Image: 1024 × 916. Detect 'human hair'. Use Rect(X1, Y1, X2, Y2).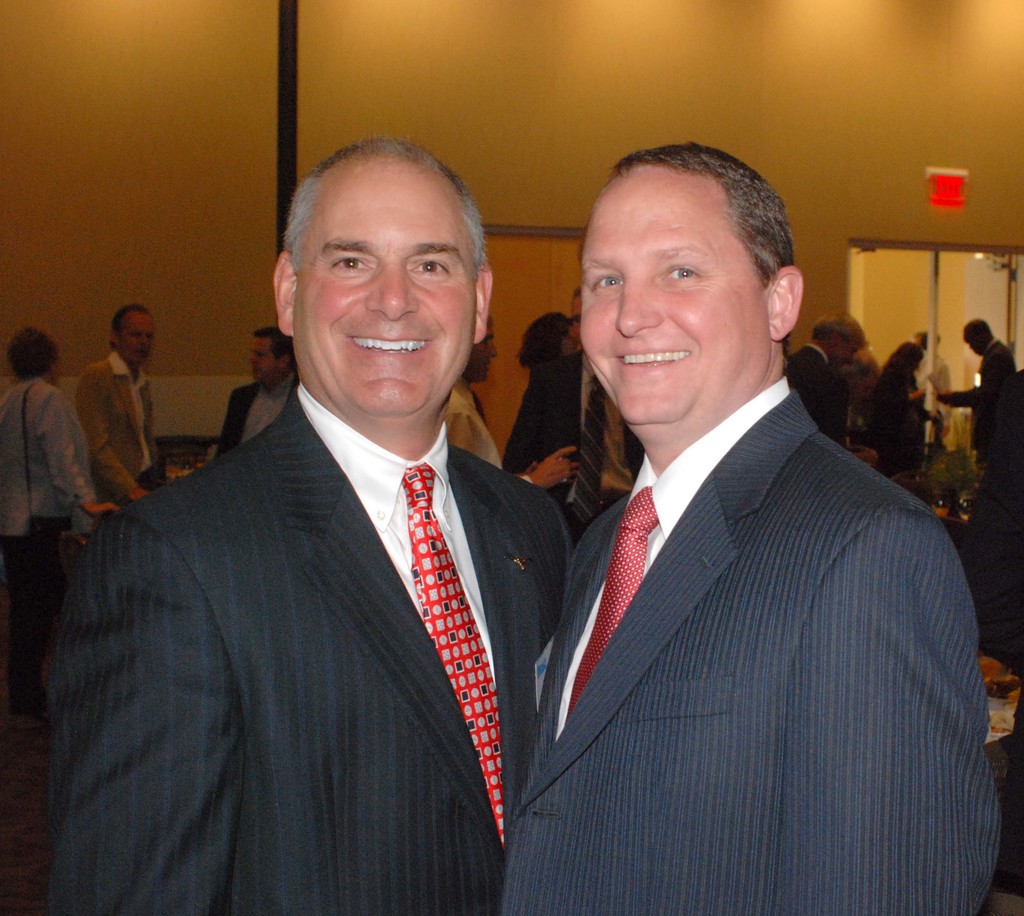
Rect(108, 303, 152, 353).
